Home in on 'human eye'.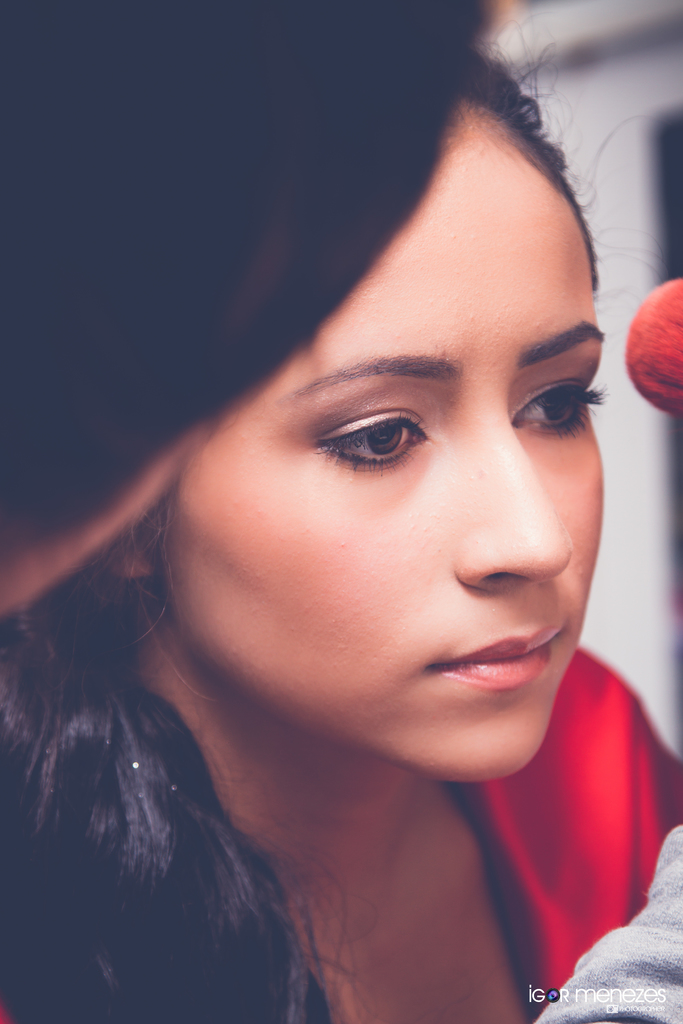
Homed in at [318, 414, 434, 474].
